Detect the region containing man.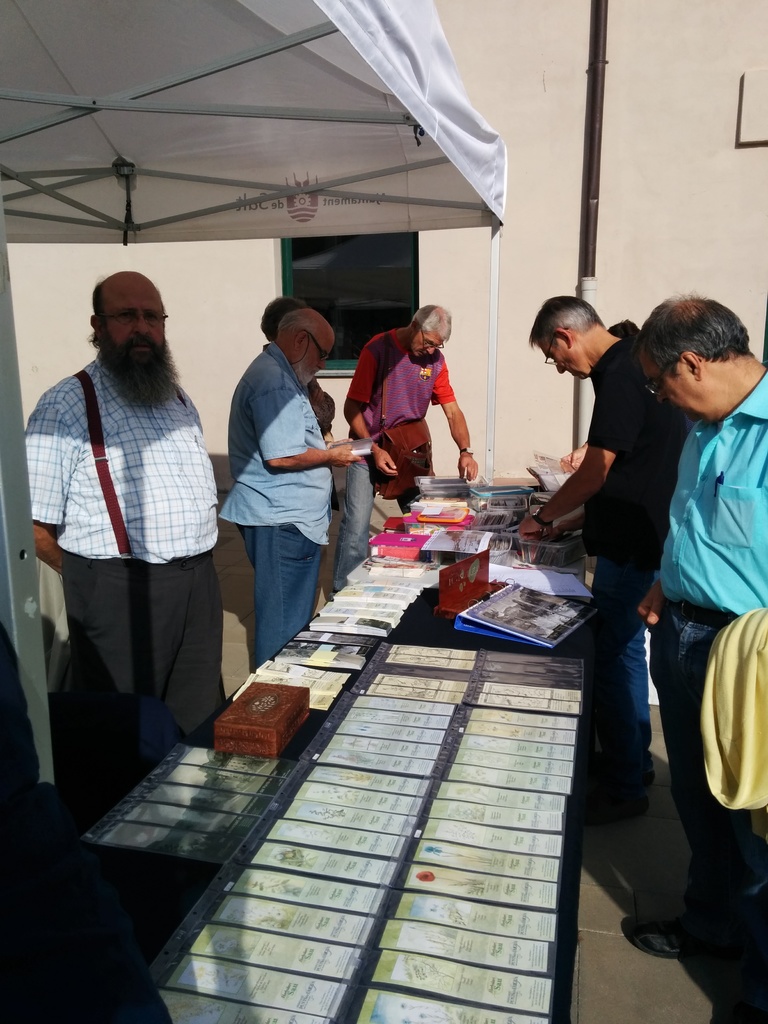
223:300:365:664.
